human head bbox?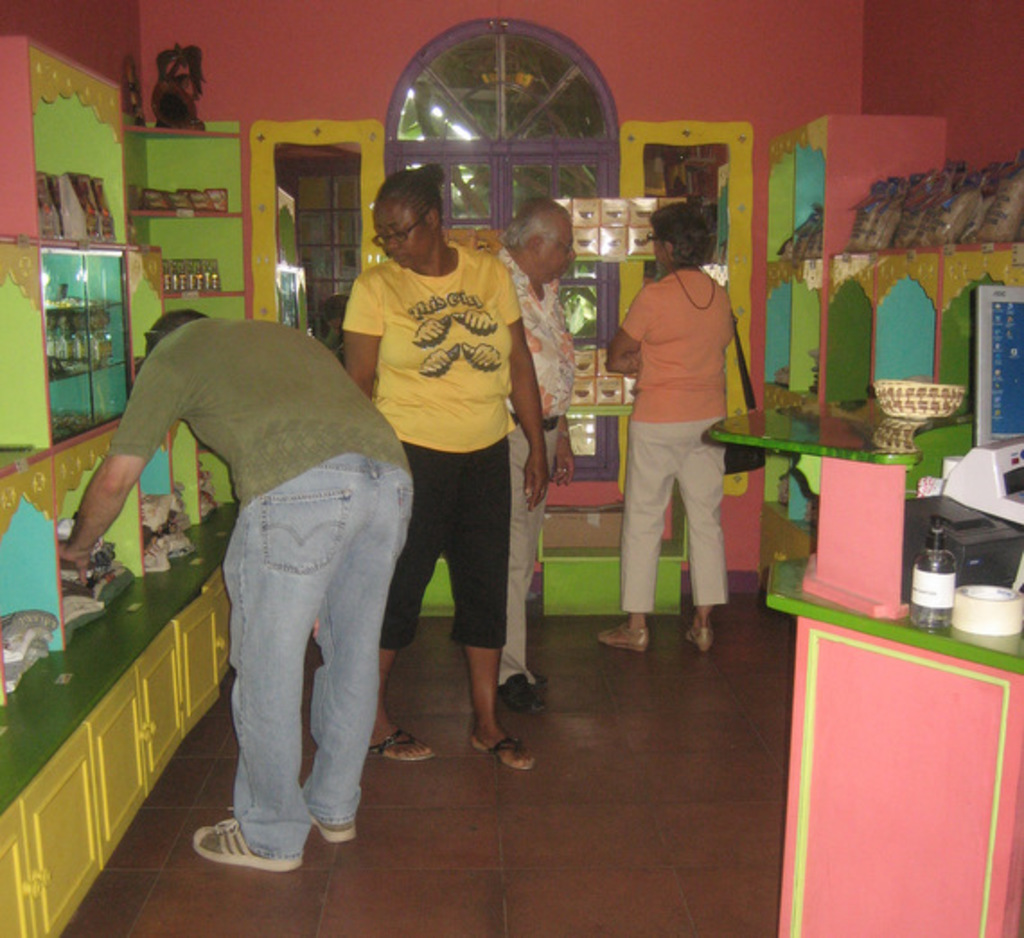
[499, 199, 578, 286]
